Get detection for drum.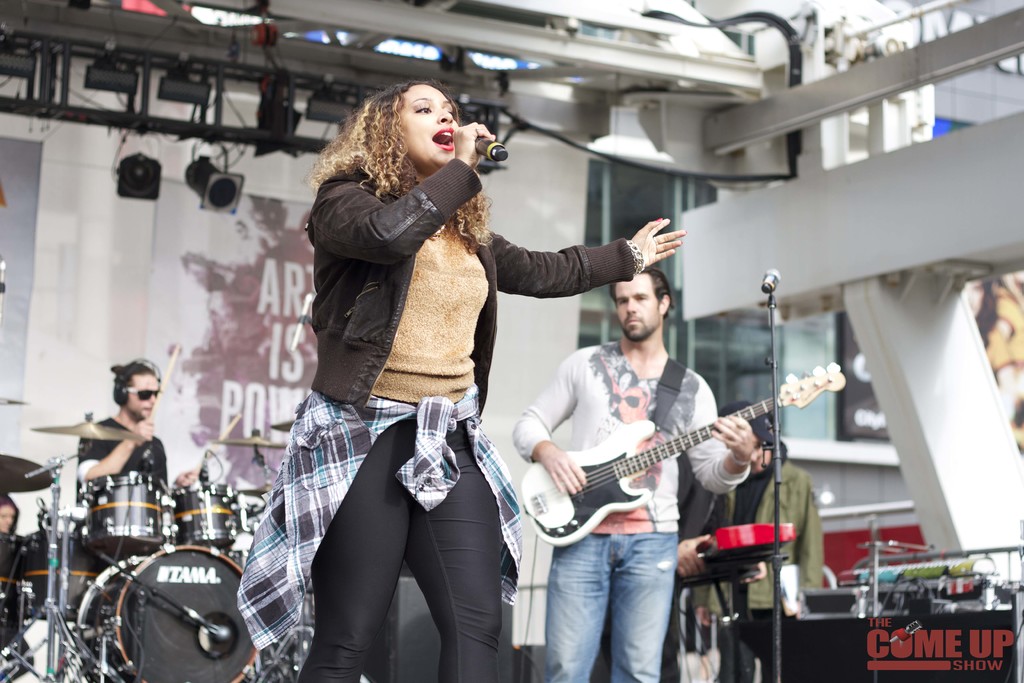
Detection: bbox(22, 531, 116, 634).
